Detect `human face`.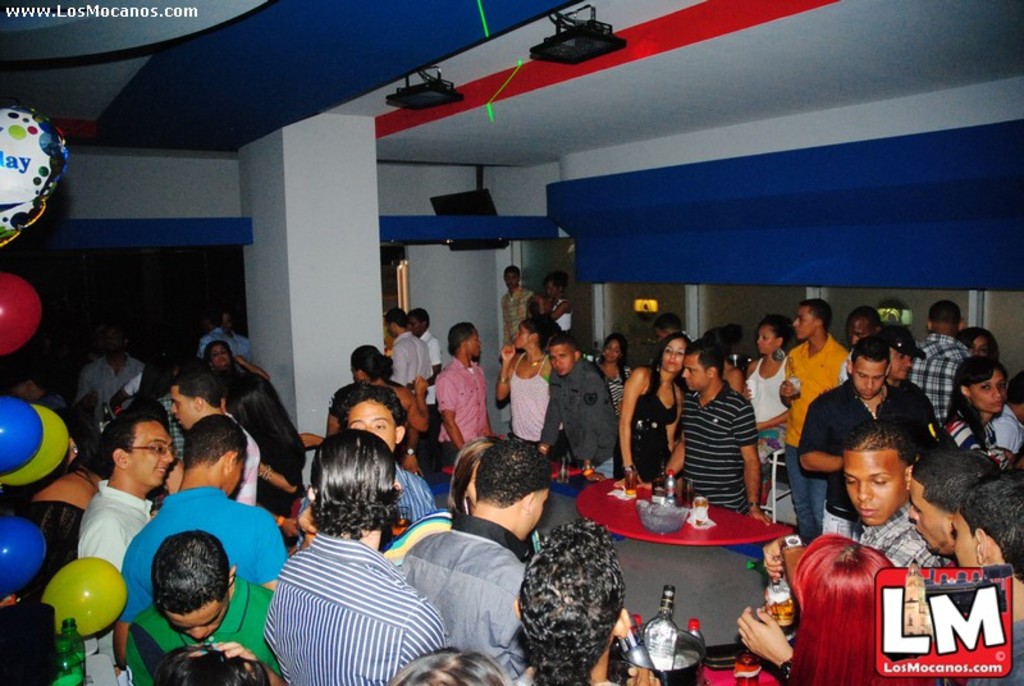
Detected at (left=516, top=325, right=527, bottom=347).
